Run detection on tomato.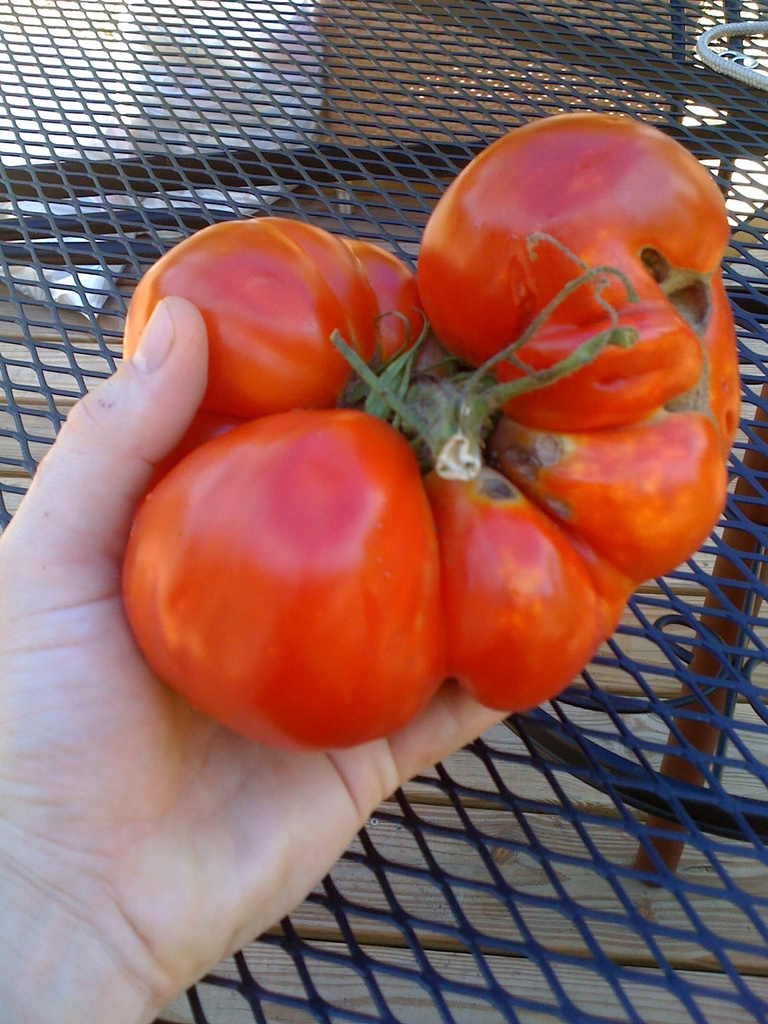
Result: (412, 114, 737, 426).
